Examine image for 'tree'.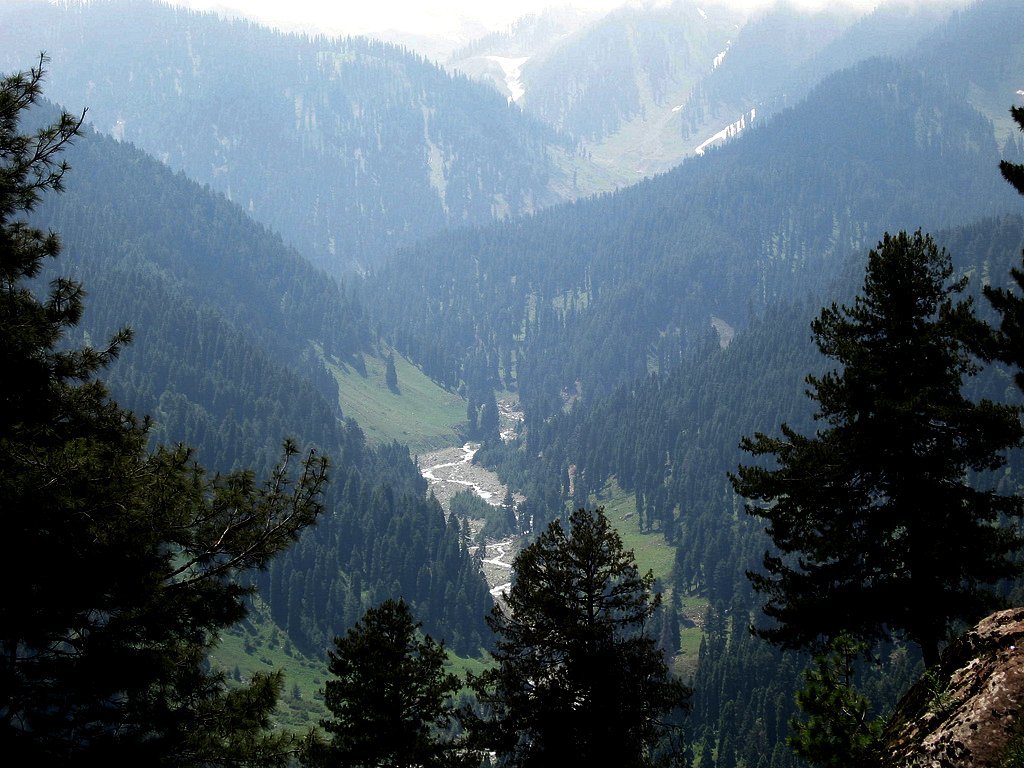
Examination result: {"left": 0, "top": 53, "right": 319, "bottom": 765}.
